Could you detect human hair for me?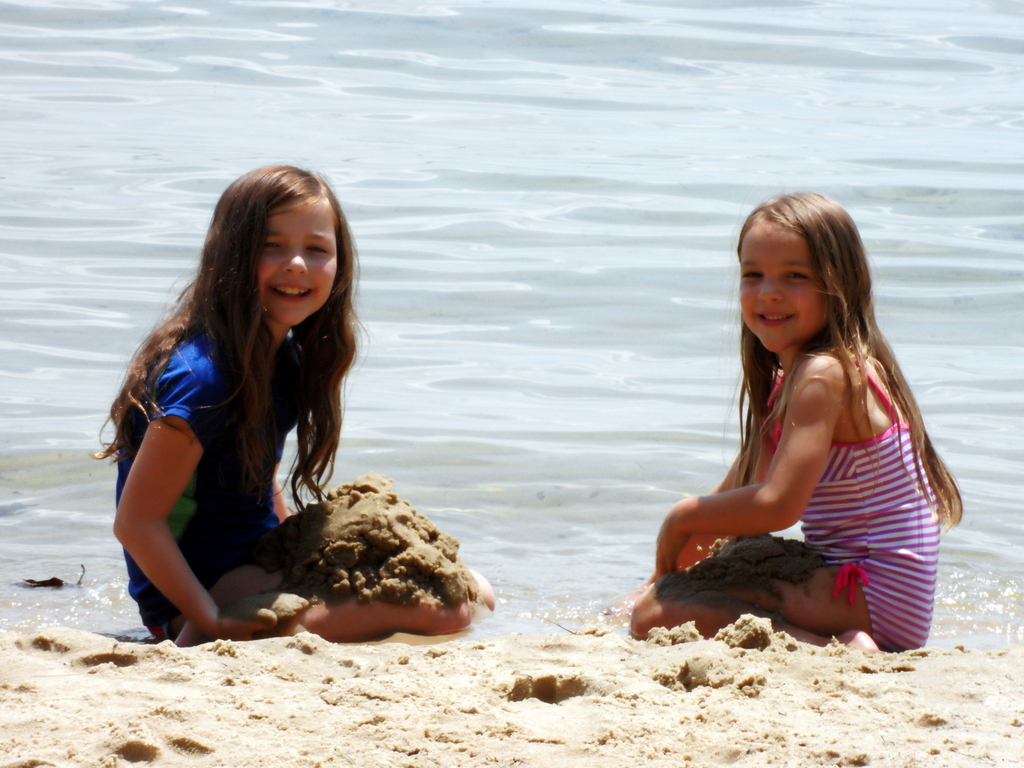
Detection result: [139, 155, 377, 586].
